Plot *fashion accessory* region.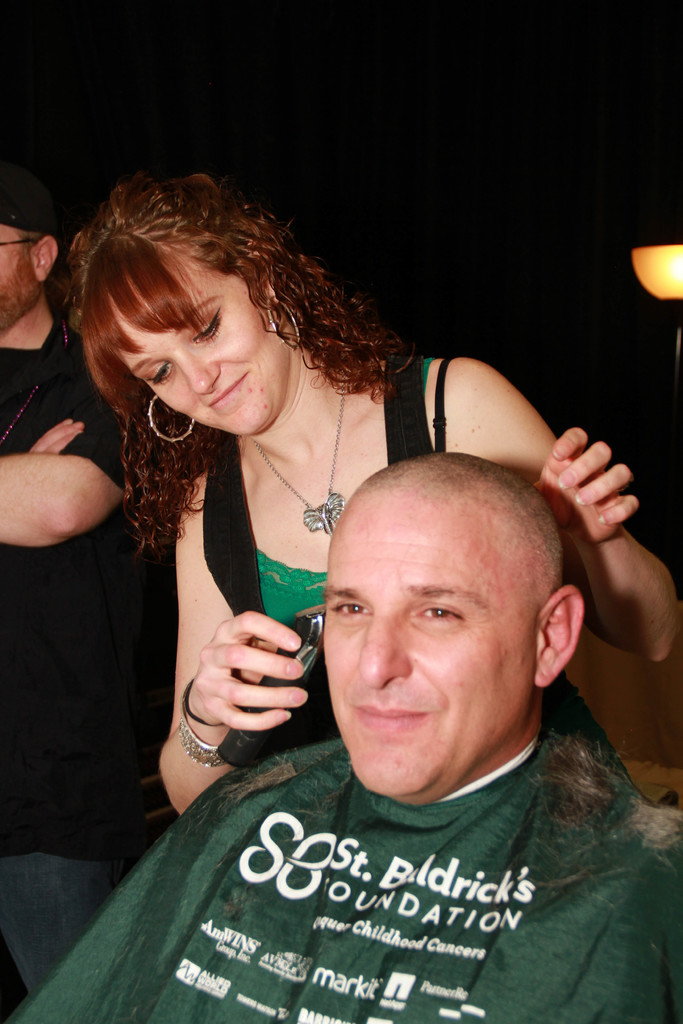
Plotted at l=175, t=694, r=227, b=772.
